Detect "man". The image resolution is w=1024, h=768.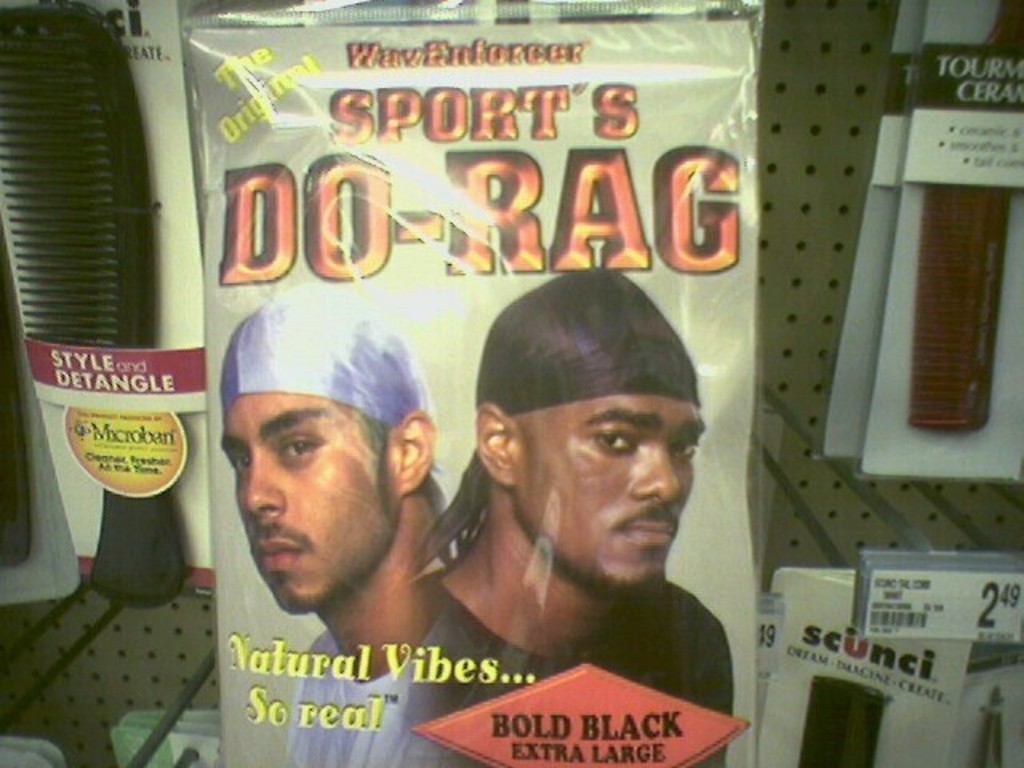
405:277:784:738.
